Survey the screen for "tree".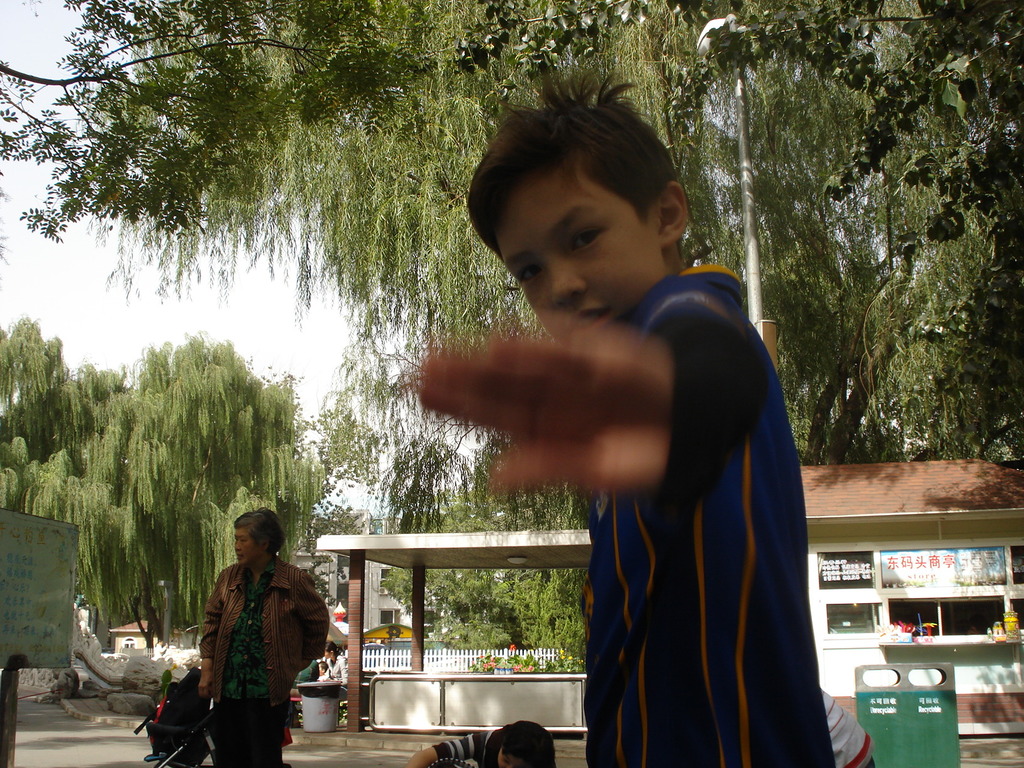
Survey found: (x1=372, y1=428, x2=492, y2=674).
